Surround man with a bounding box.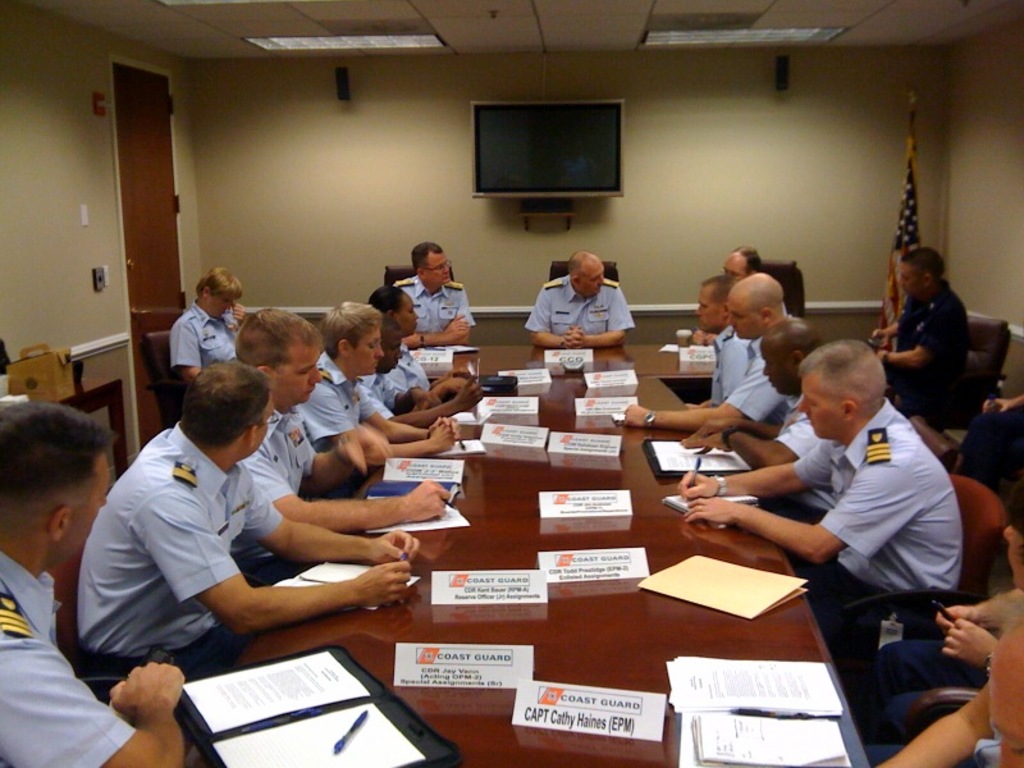
x1=527, y1=253, x2=640, y2=348.
